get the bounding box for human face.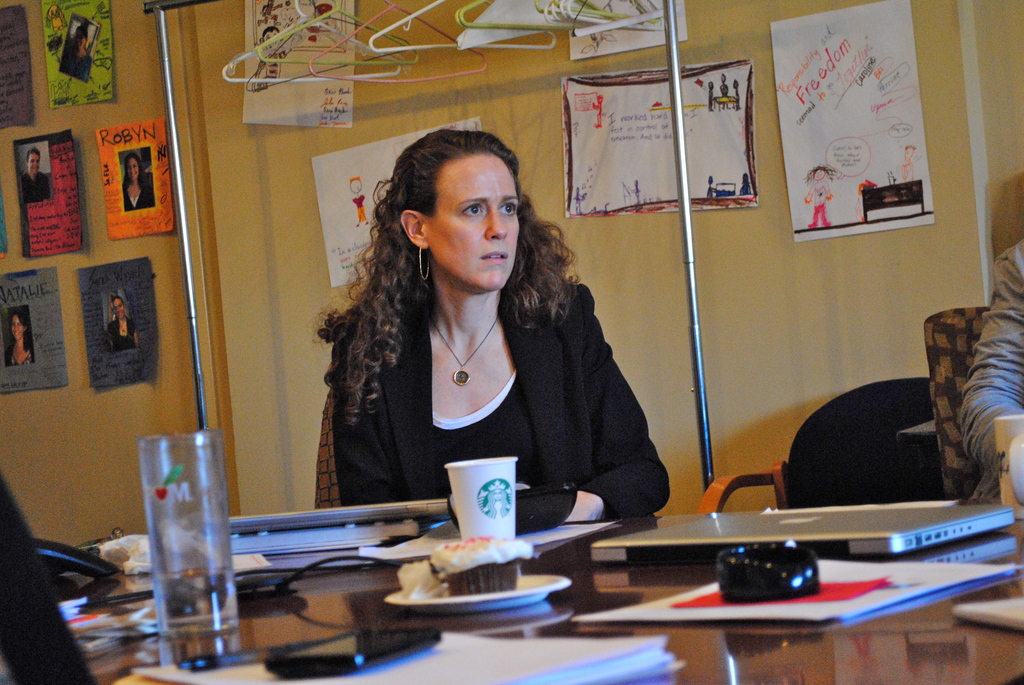
28, 153, 38, 173.
